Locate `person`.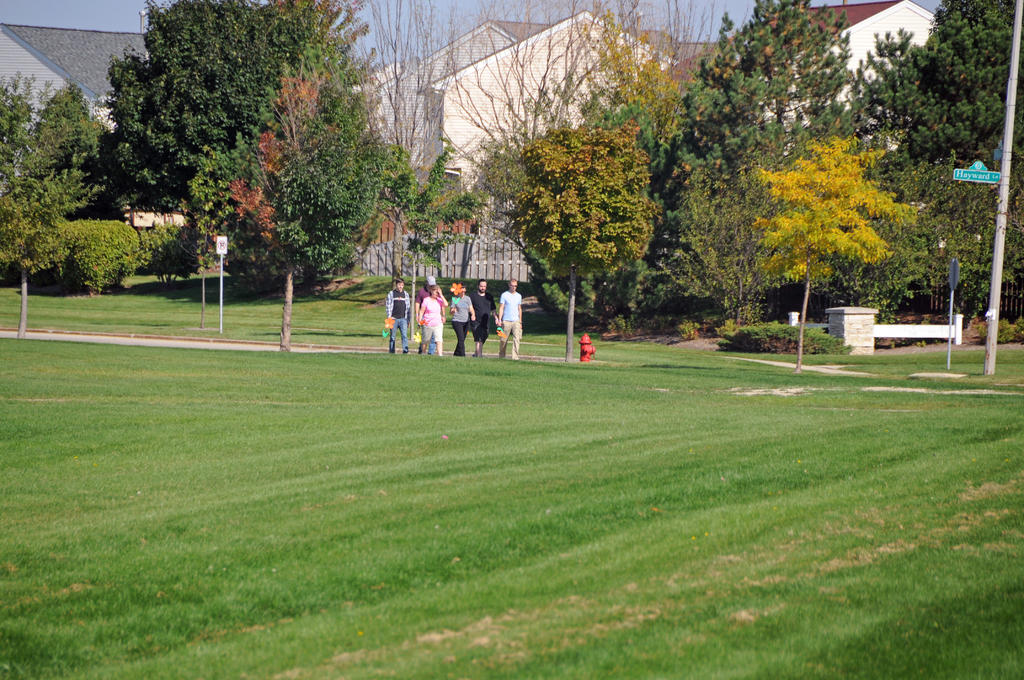
Bounding box: pyautogui.locateOnScreen(447, 289, 472, 357).
